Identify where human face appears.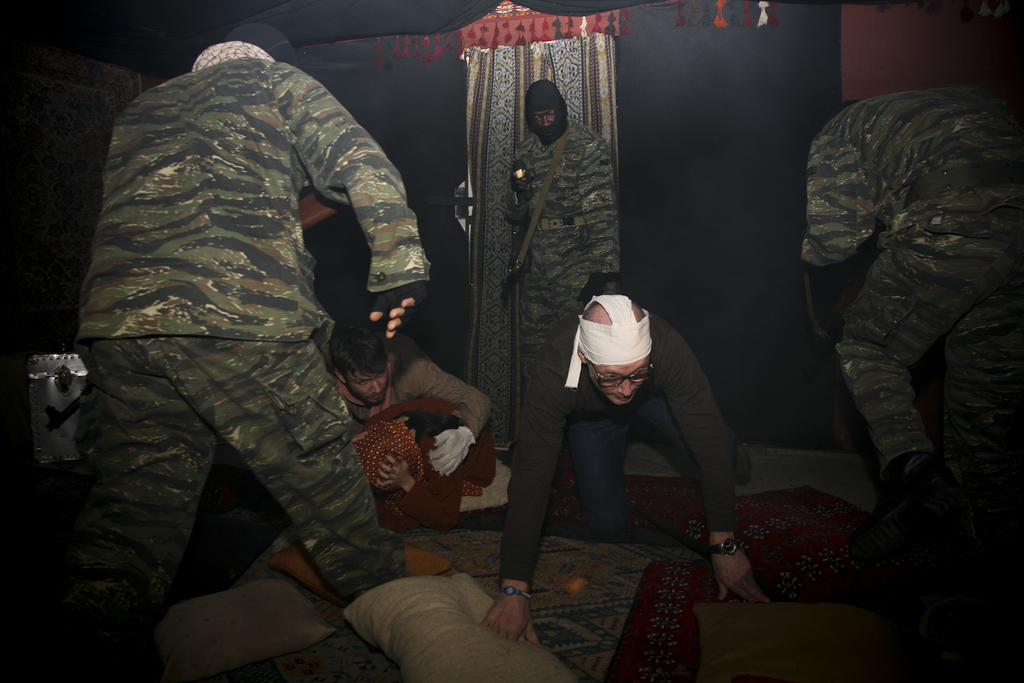
Appears at <box>588,359,649,408</box>.
